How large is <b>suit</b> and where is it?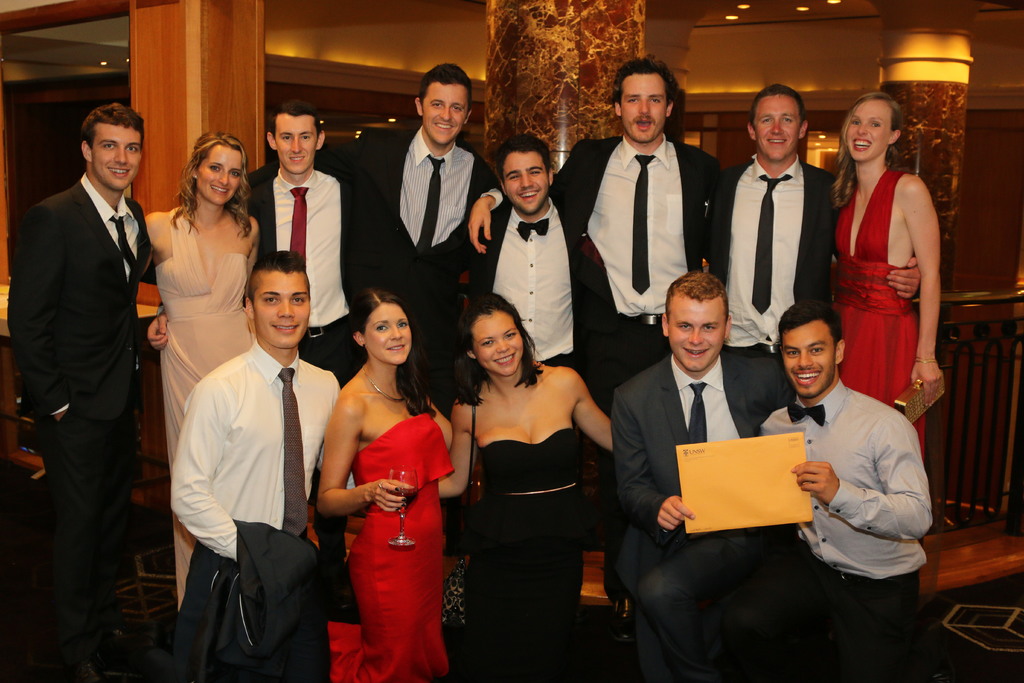
Bounding box: (368,67,492,336).
